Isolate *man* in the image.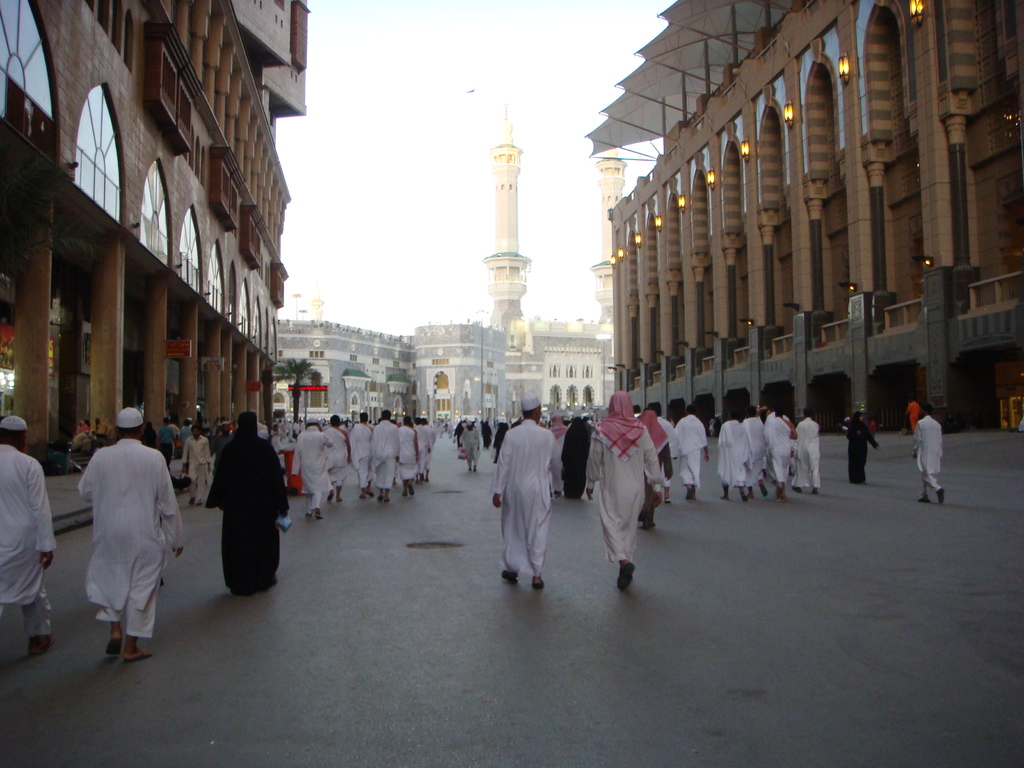
Isolated region: [x1=0, y1=415, x2=58, y2=653].
